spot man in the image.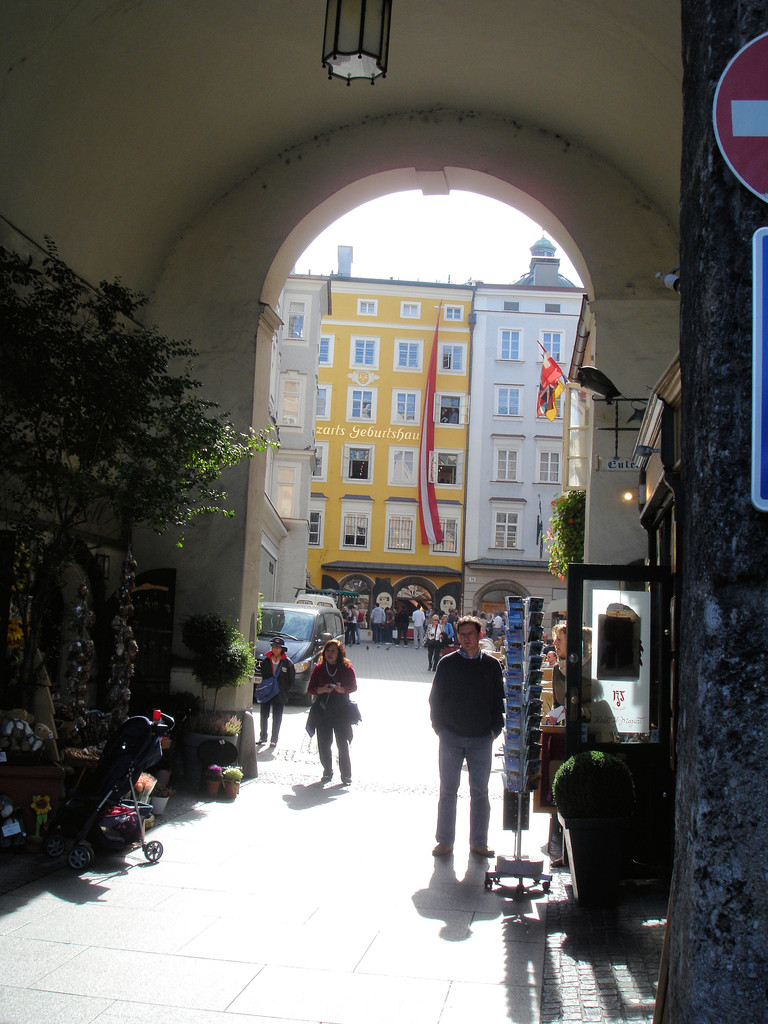
man found at Rect(534, 625, 596, 890).
